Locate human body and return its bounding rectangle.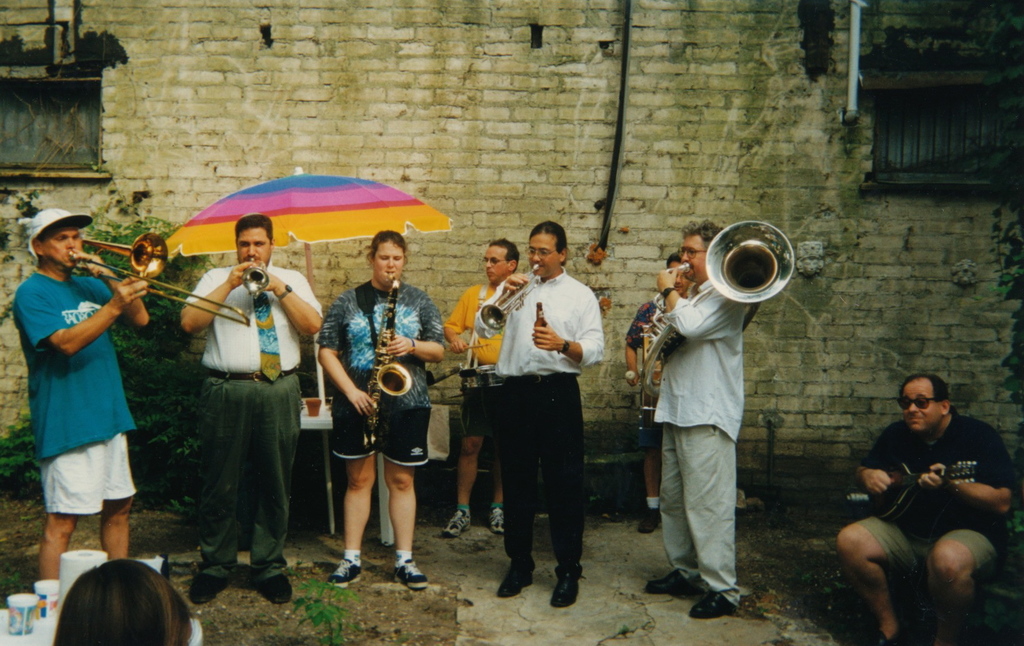
[x1=24, y1=214, x2=152, y2=619].
